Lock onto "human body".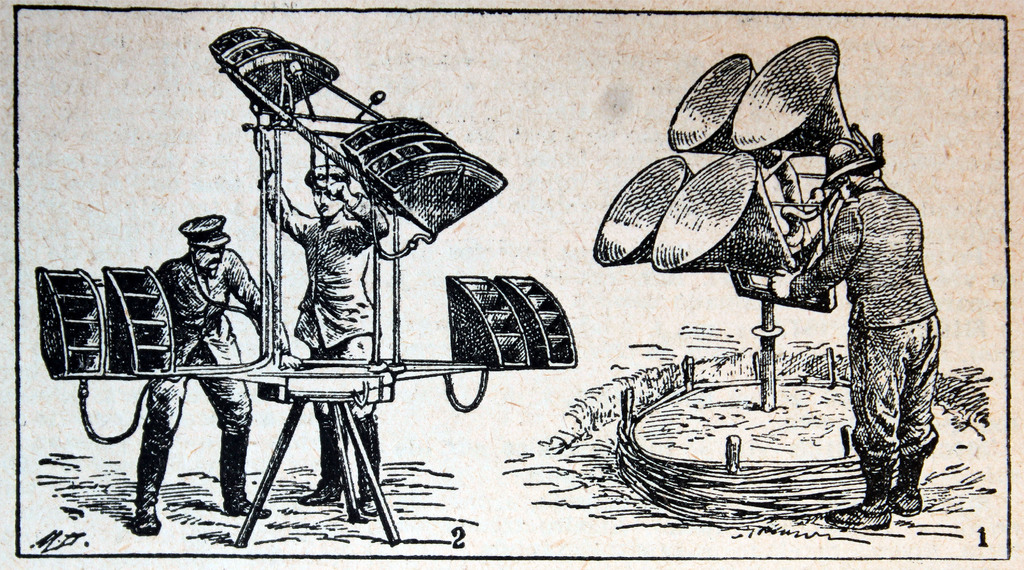
Locked: BBox(775, 127, 948, 557).
